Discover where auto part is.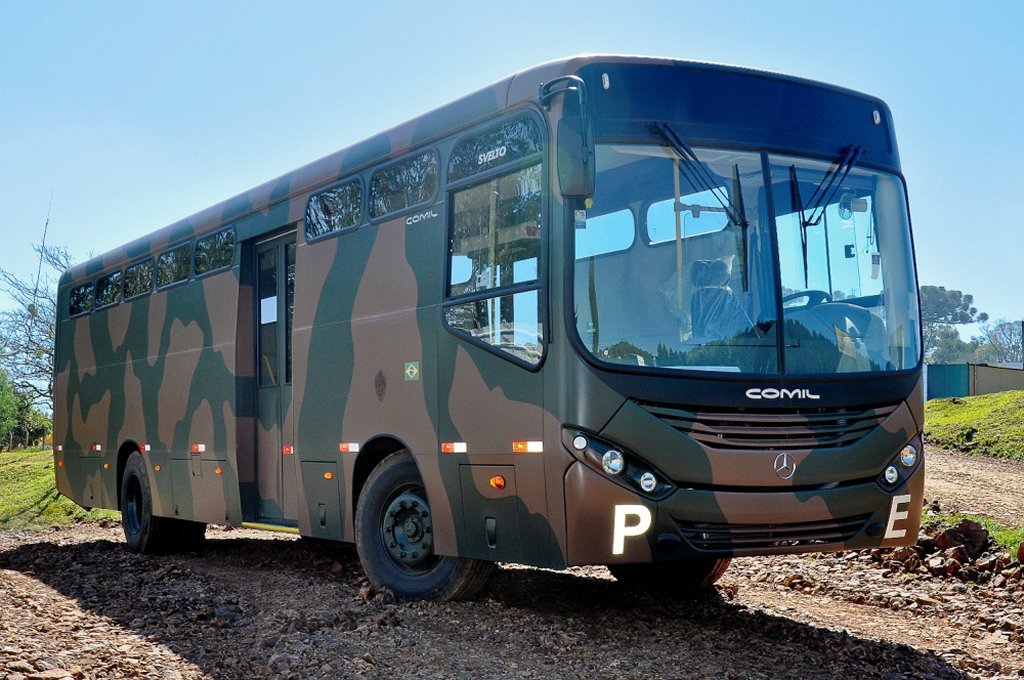
Discovered at (left=125, top=256, right=159, bottom=297).
